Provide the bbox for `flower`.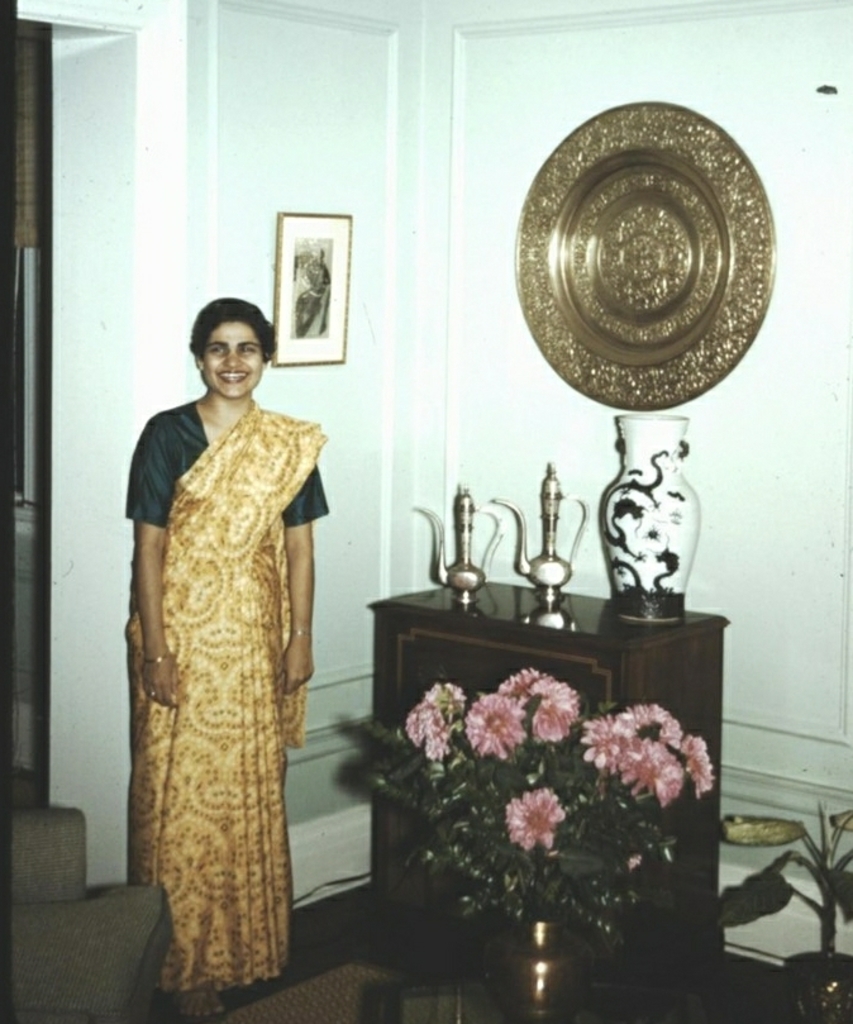
crop(494, 667, 566, 709).
